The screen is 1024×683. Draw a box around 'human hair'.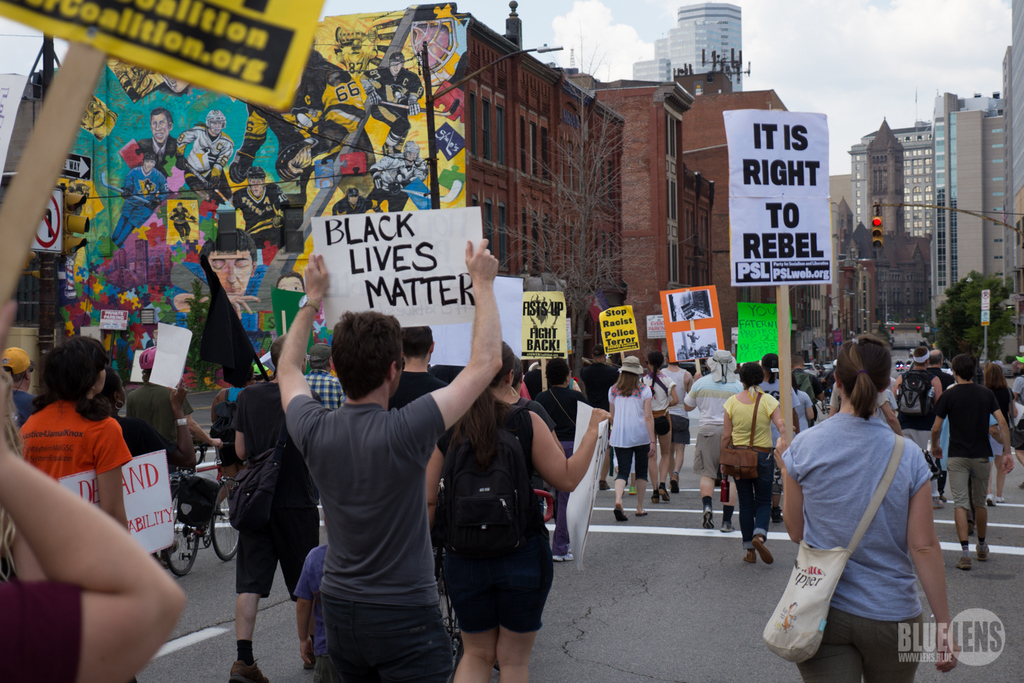
left=0, top=365, right=33, bottom=386.
